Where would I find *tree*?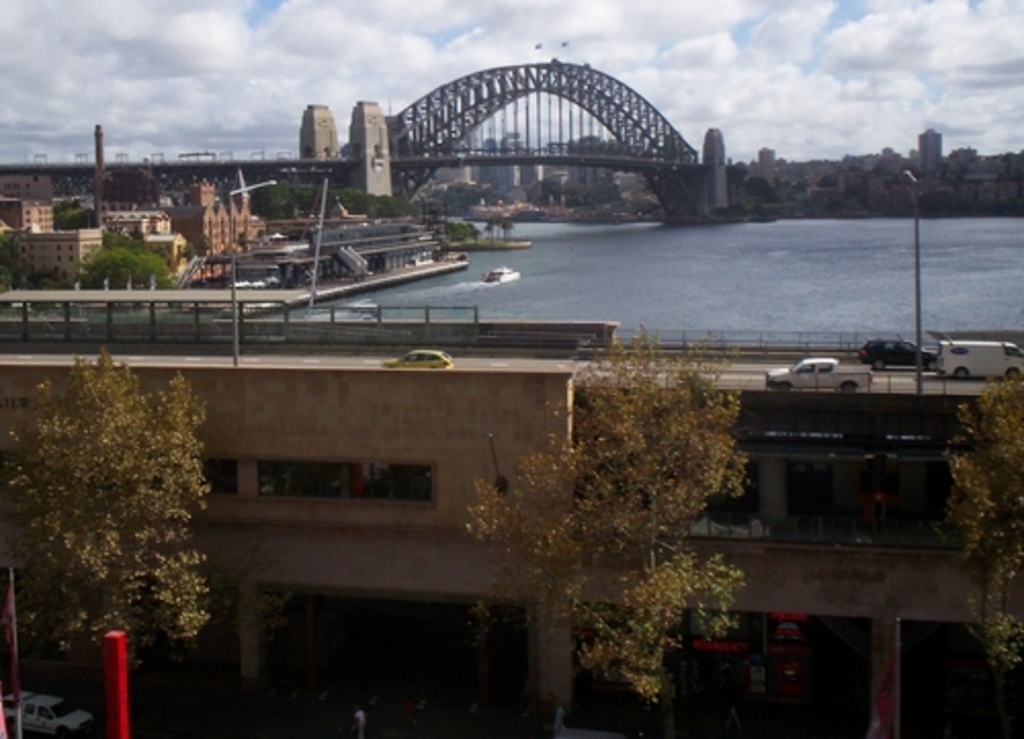
At (743,174,793,205).
